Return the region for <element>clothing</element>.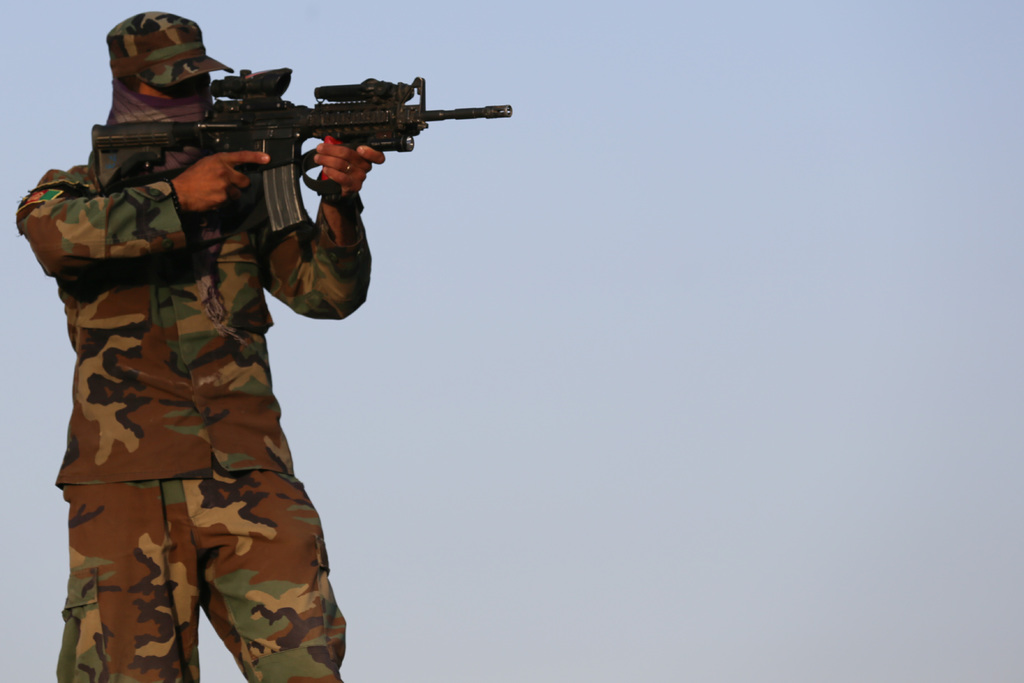
20, 120, 373, 682.
